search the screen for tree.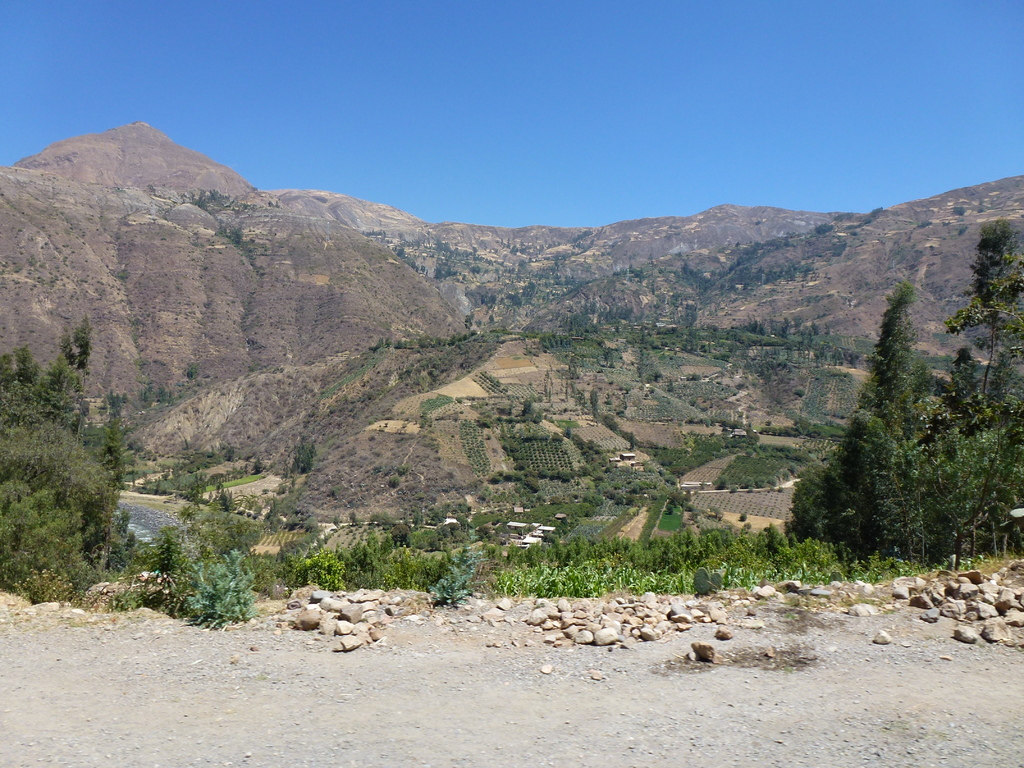
Found at 191/518/259/558.
